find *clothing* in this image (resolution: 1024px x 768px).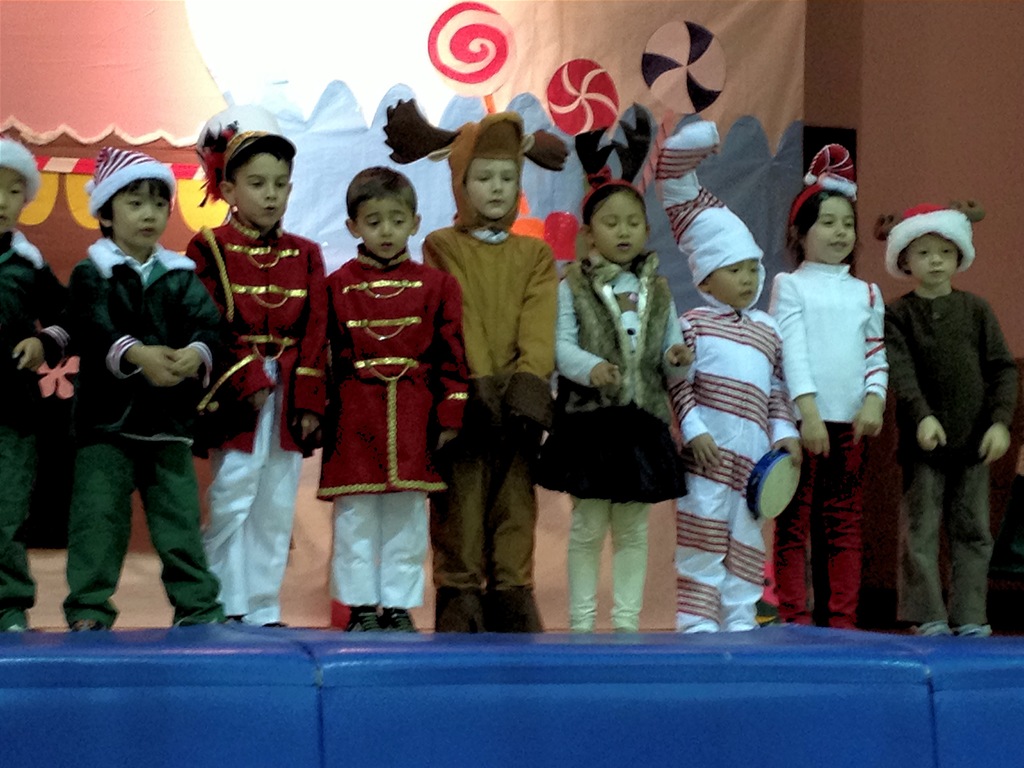
<bbox>881, 223, 1011, 633</bbox>.
